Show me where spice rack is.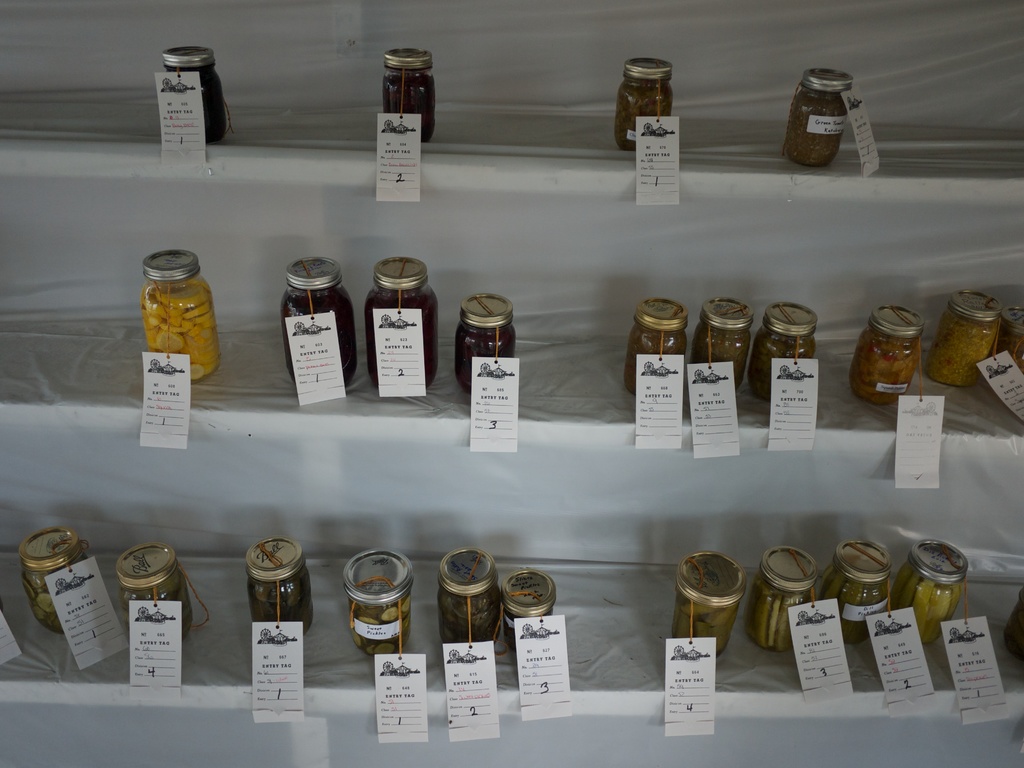
spice rack is at x1=0, y1=163, x2=1023, y2=467.
